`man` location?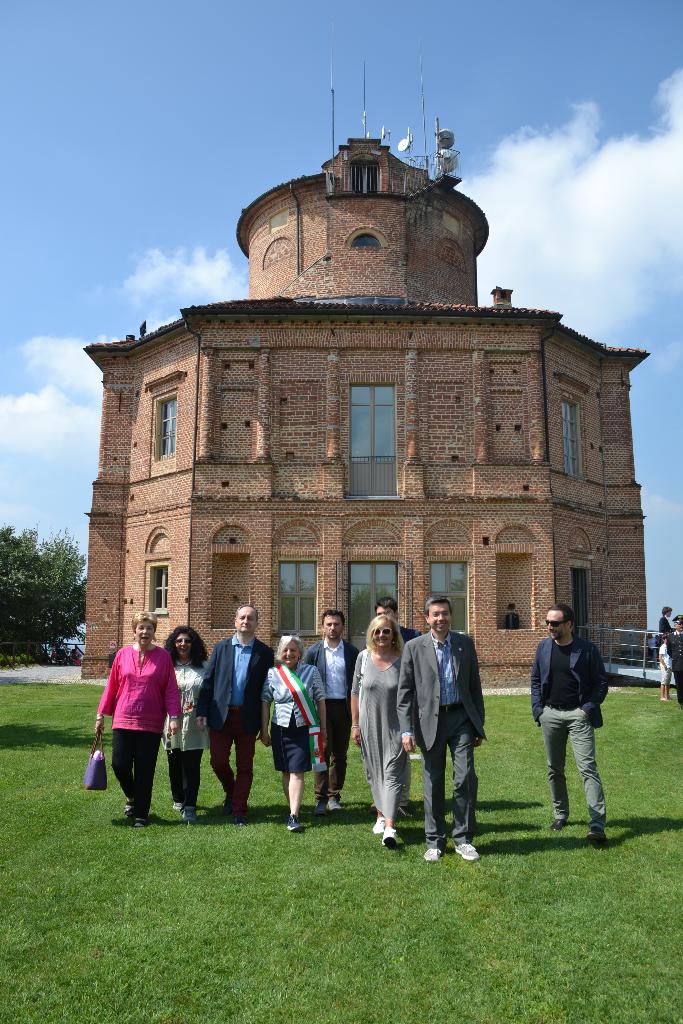
[194,603,280,815]
